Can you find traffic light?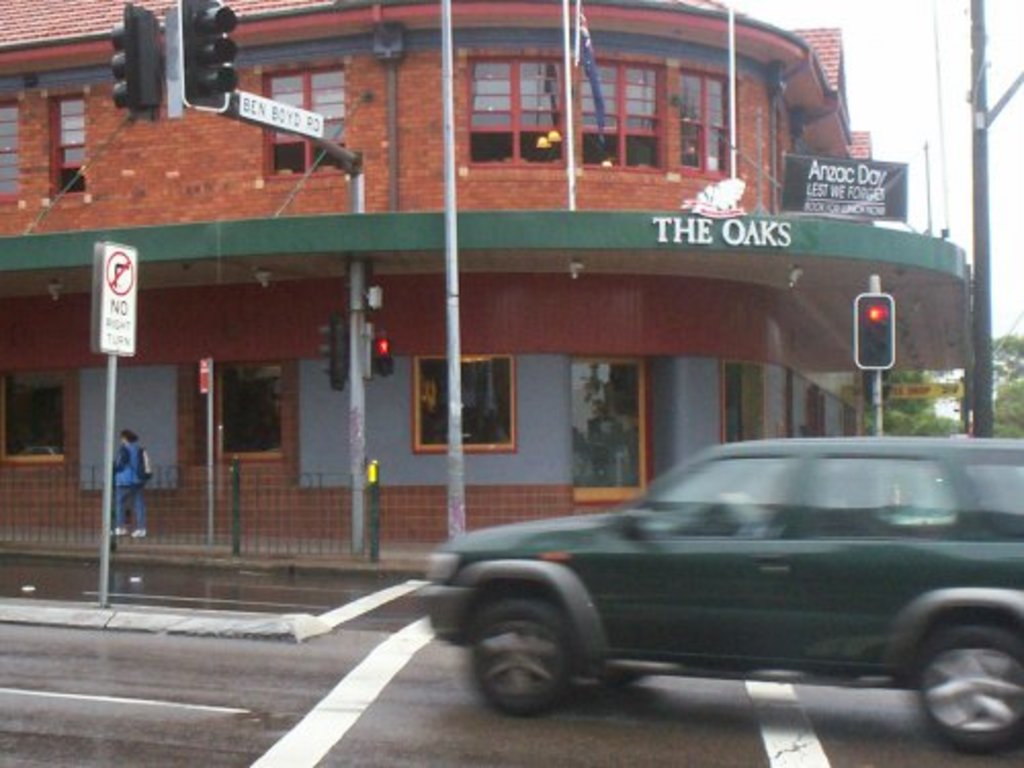
Yes, bounding box: bbox(852, 291, 895, 369).
